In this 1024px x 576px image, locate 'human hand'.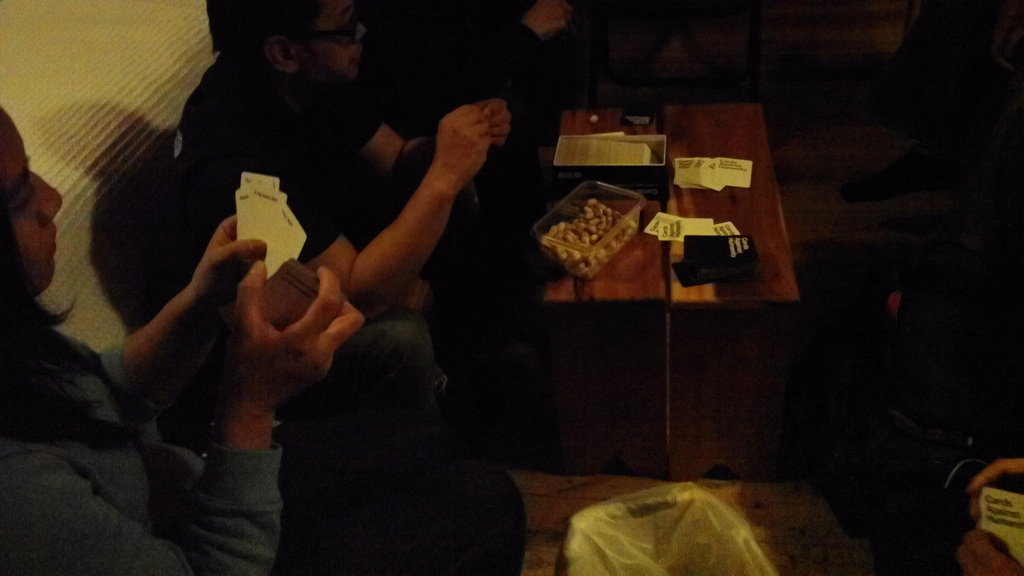
Bounding box: Rect(967, 458, 1023, 520).
